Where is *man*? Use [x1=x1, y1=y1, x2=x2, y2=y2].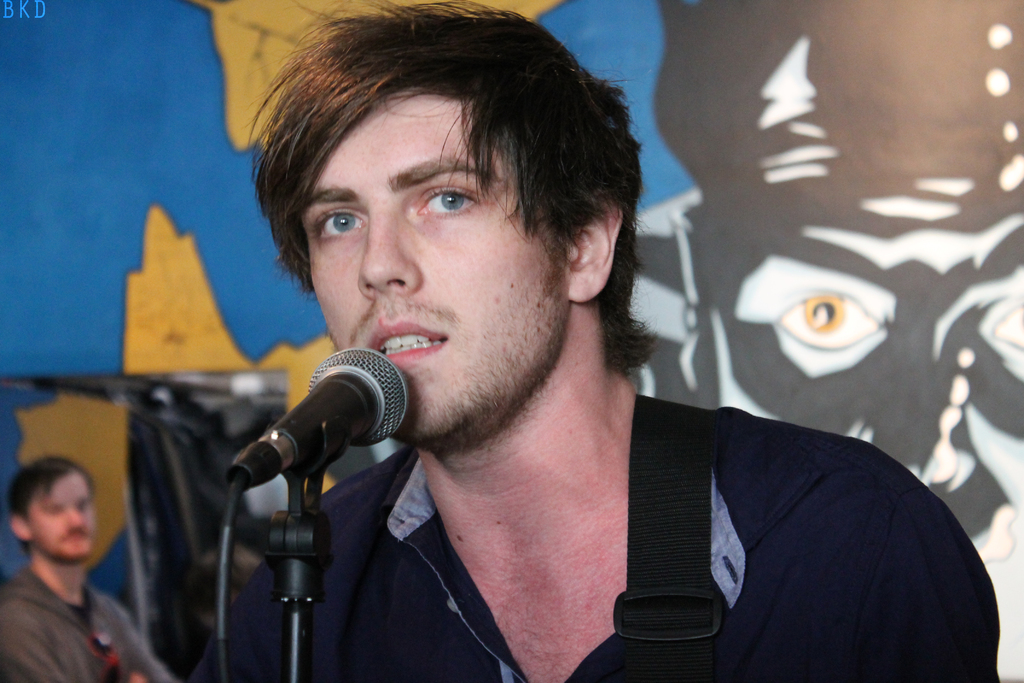
[x1=661, y1=0, x2=1023, y2=580].
